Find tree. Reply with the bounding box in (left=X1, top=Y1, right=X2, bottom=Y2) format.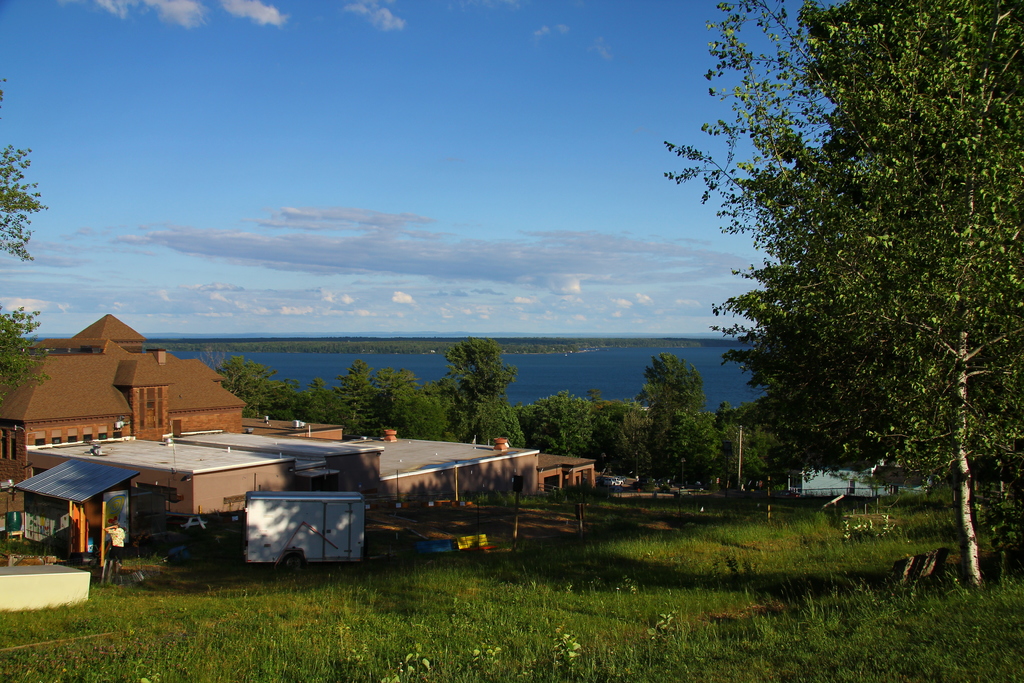
(left=524, top=386, right=652, bottom=482).
